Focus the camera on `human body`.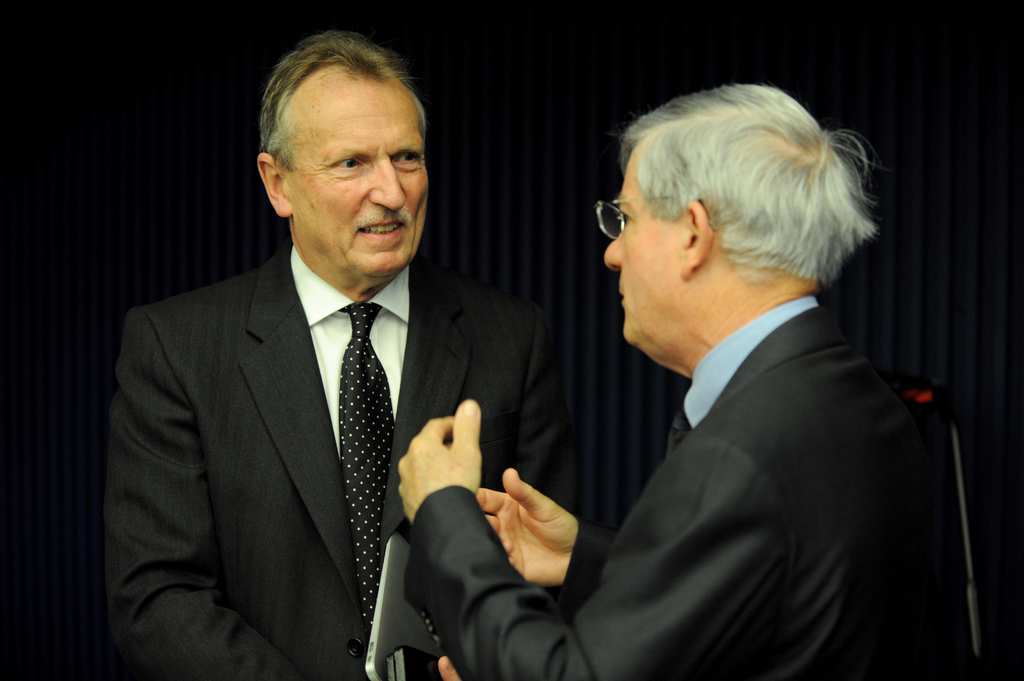
Focus region: x1=397, y1=64, x2=924, y2=673.
